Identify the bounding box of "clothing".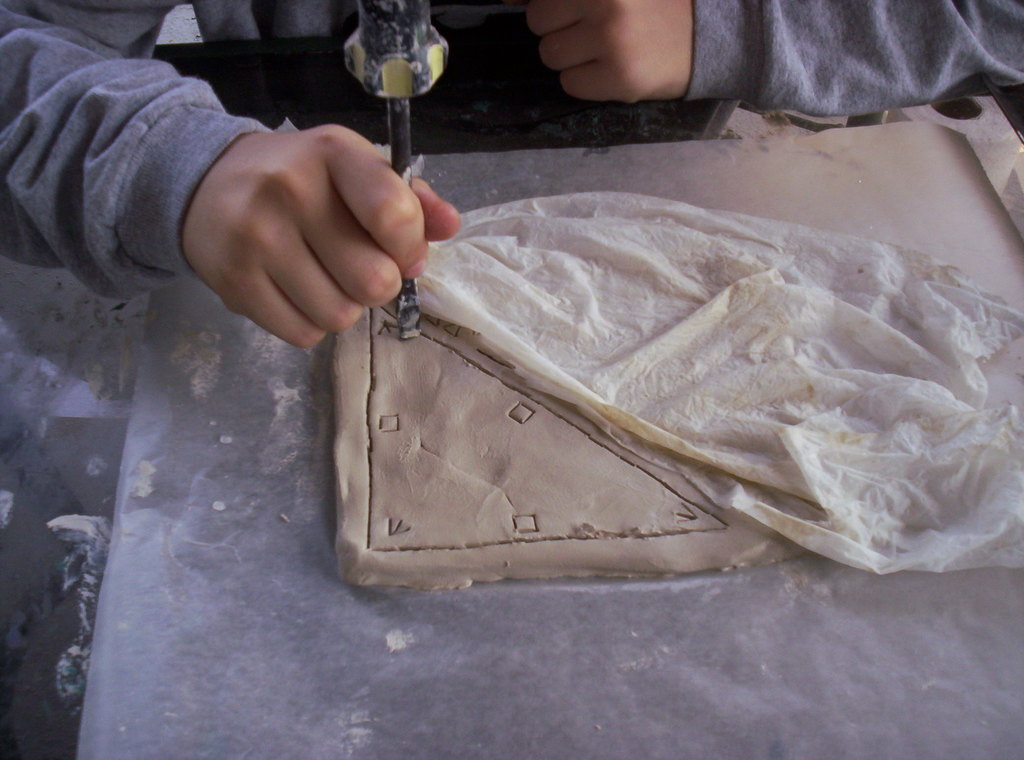
bbox=(0, 0, 1023, 303).
